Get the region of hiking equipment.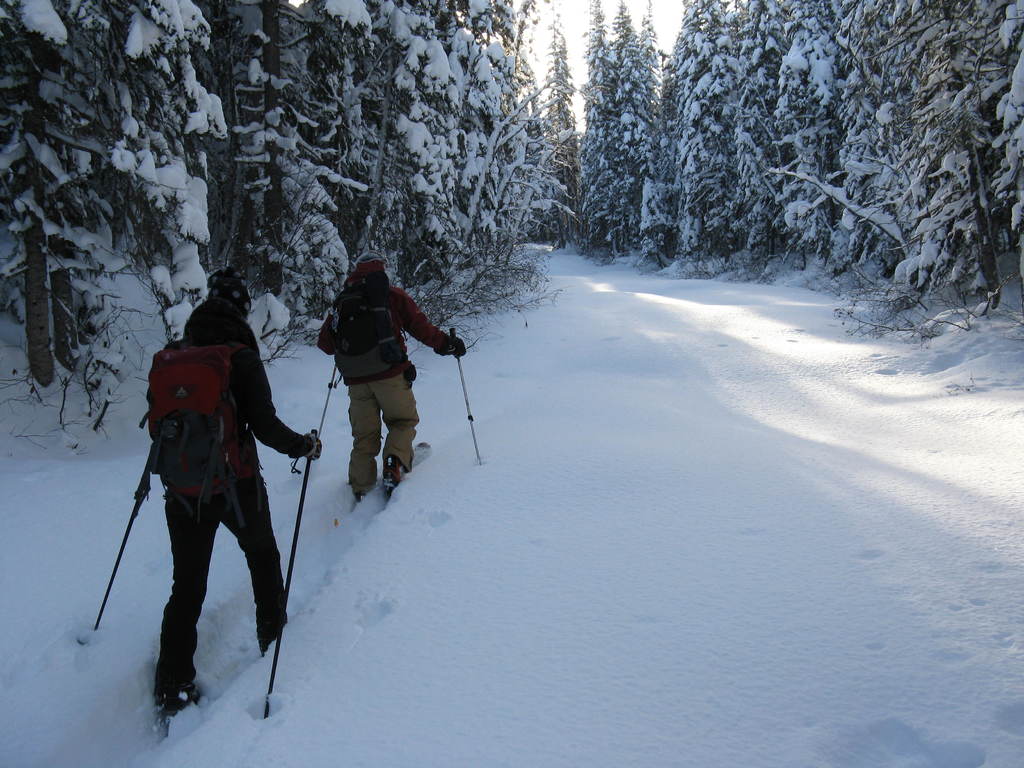
{"x1": 265, "y1": 427, "x2": 316, "y2": 714}.
